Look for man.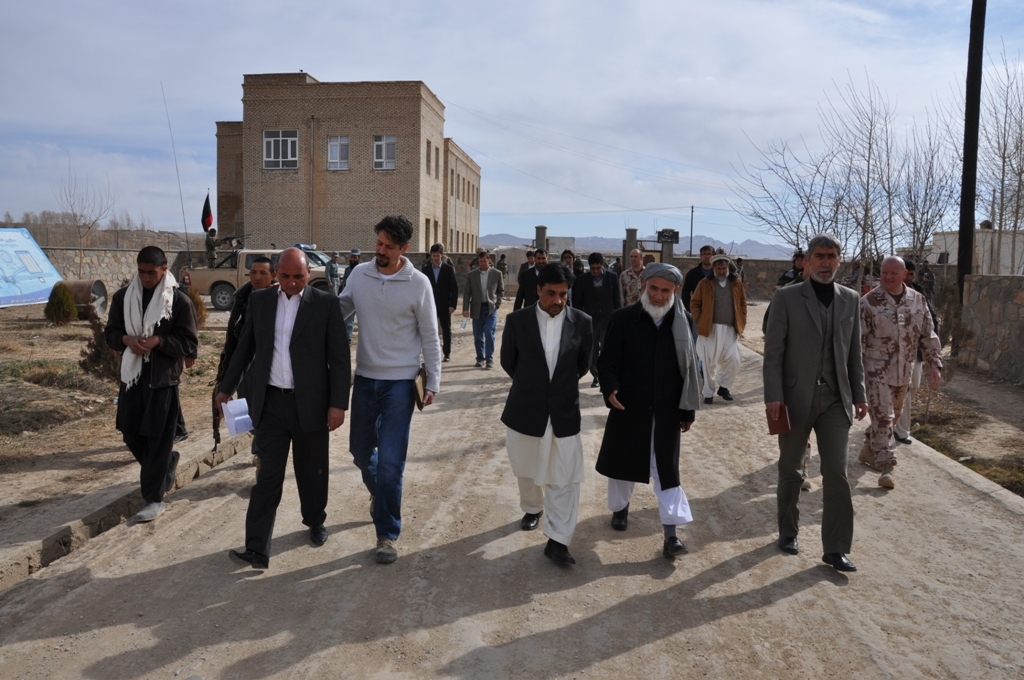
Found: left=100, top=246, right=200, bottom=524.
